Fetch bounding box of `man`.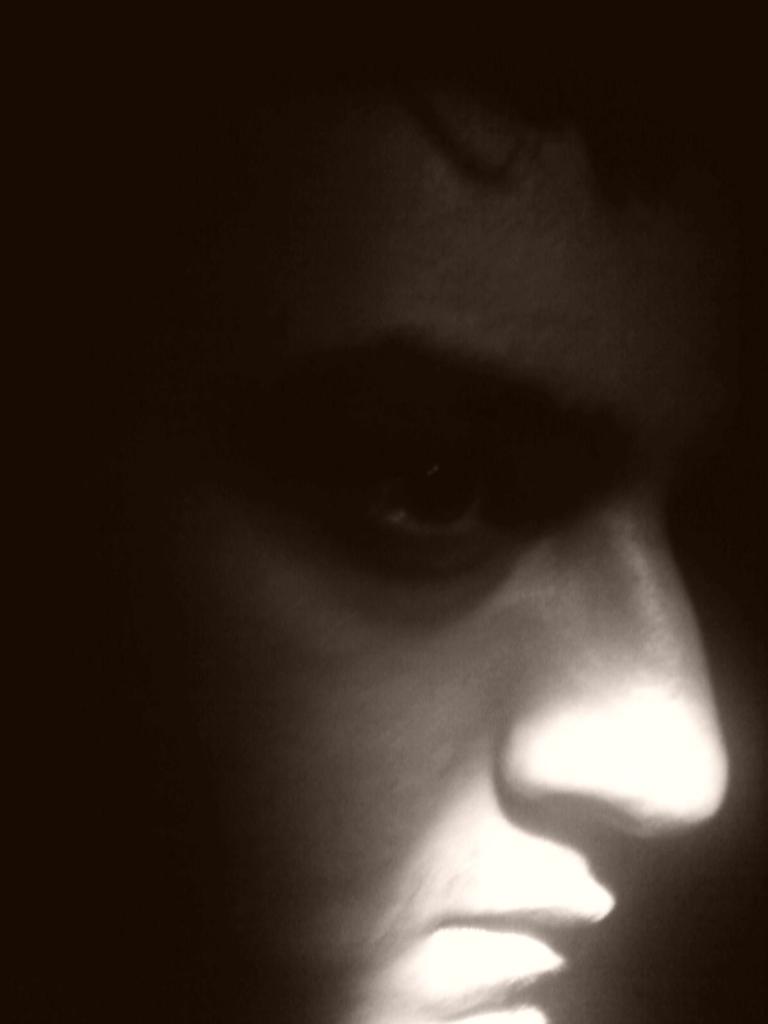
Bbox: BBox(14, 20, 744, 1023).
